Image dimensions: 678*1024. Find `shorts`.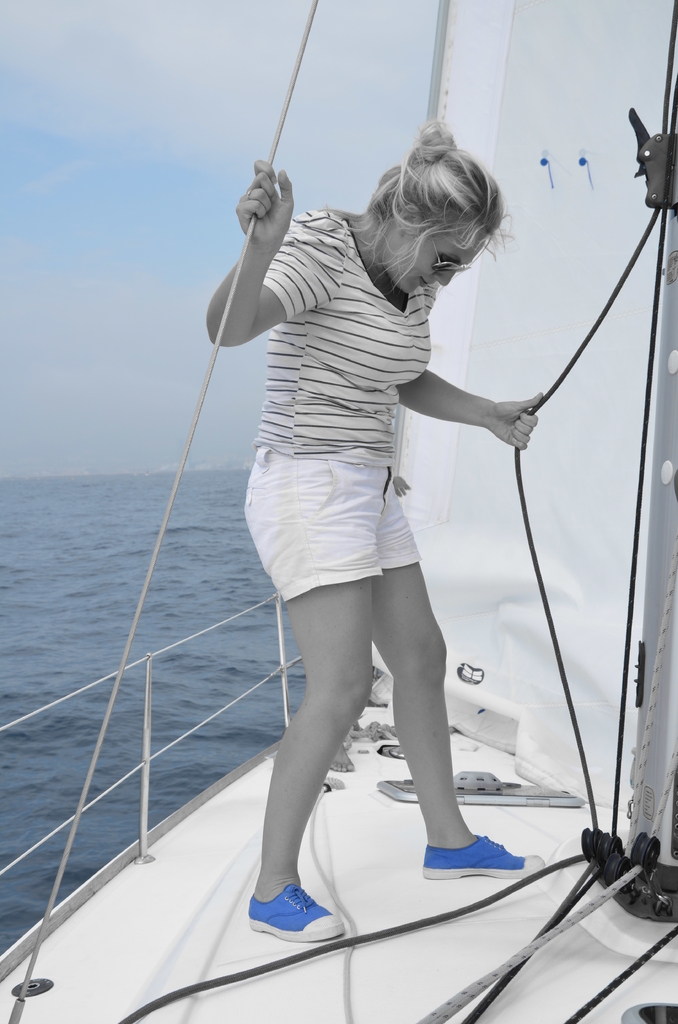
x1=242, y1=449, x2=420, y2=606.
